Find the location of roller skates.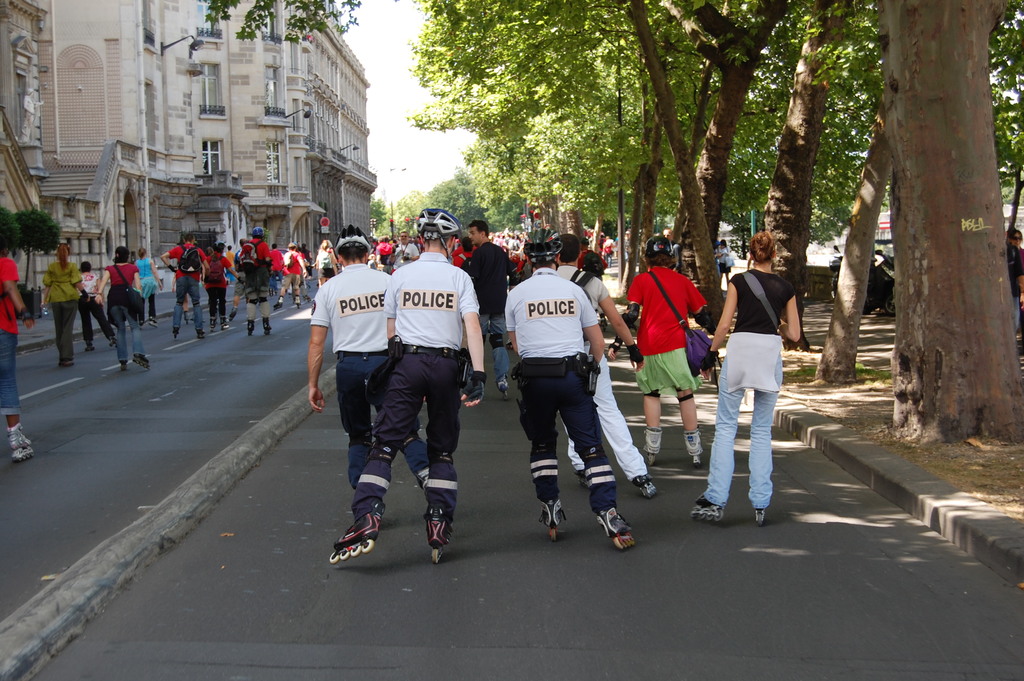
Location: [327, 507, 385, 565].
